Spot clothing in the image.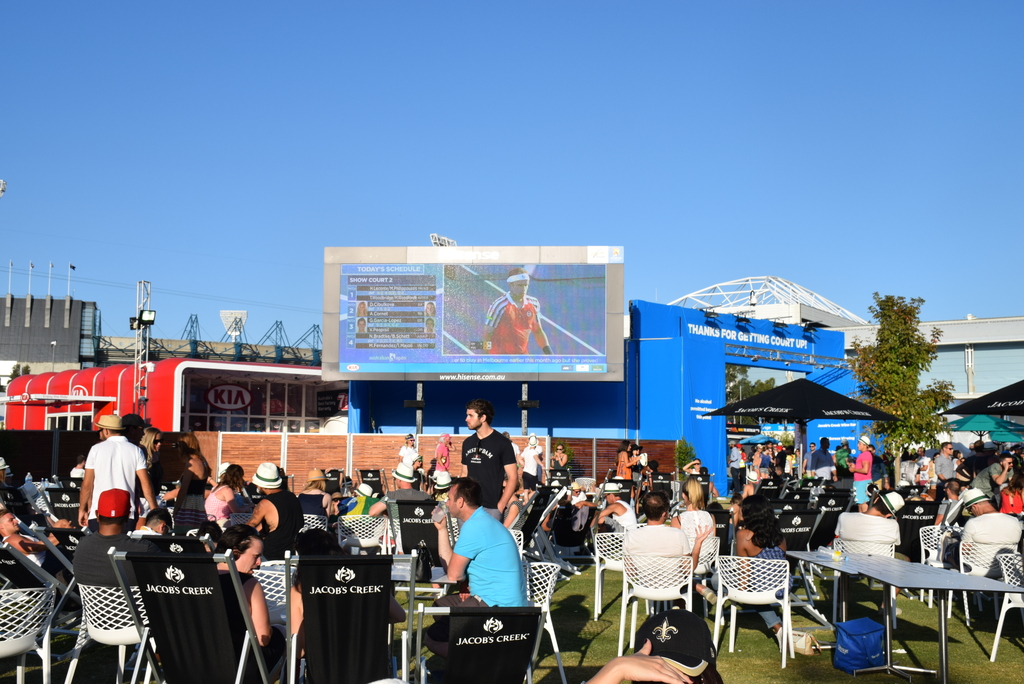
clothing found at {"x1": 481, "y1": 293, "x2": 540, "y2": 356}.
